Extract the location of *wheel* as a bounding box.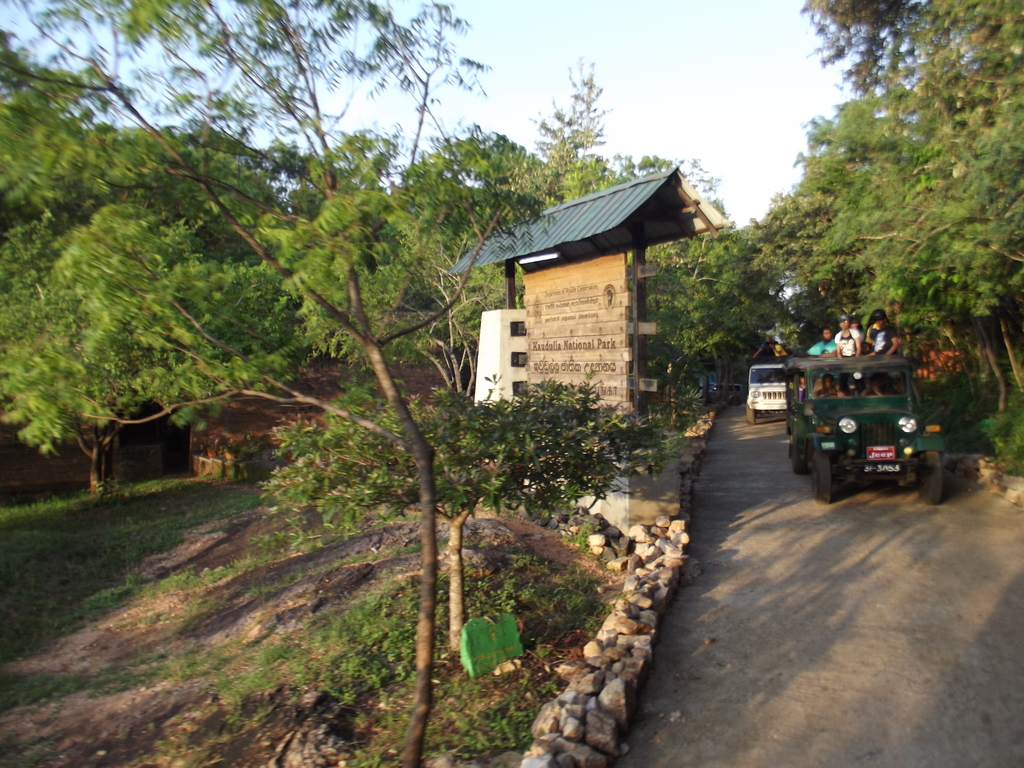
[left=810, top=449, right=831, bottom=499].
